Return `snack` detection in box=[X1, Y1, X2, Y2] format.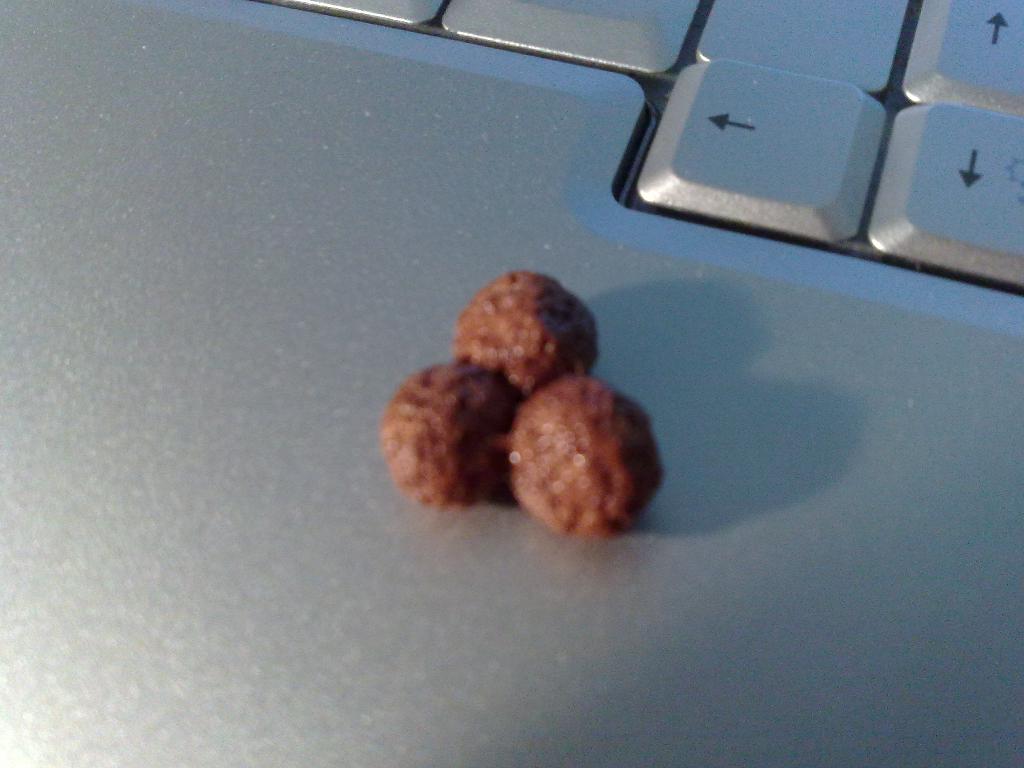
box=[394, 264, 671, 538].
